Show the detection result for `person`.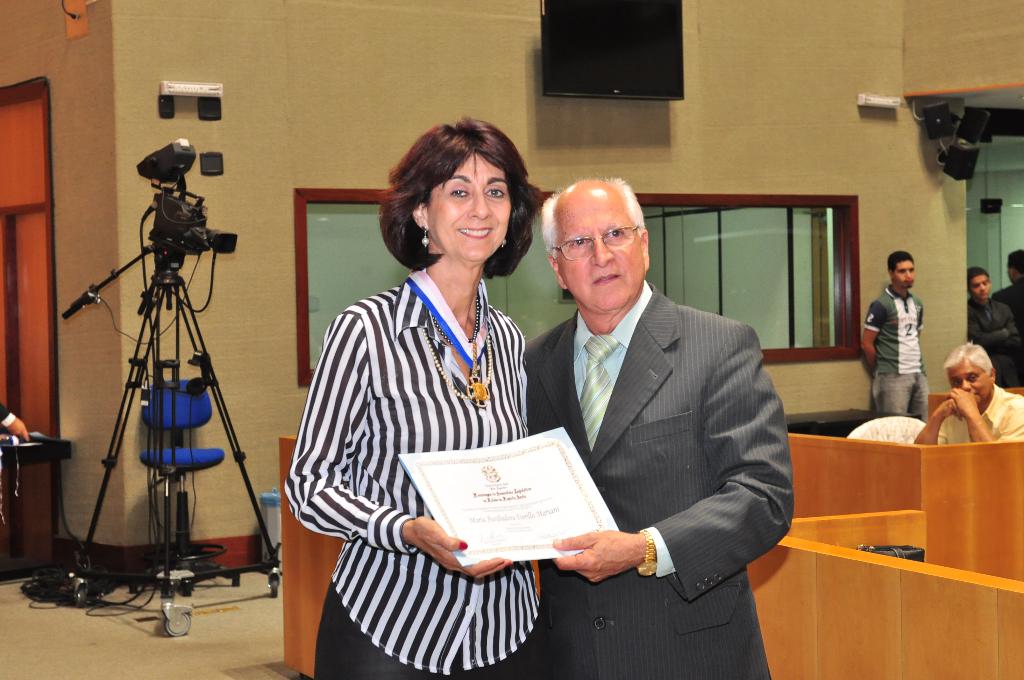
bbox=(520, 177, 796, 679).
